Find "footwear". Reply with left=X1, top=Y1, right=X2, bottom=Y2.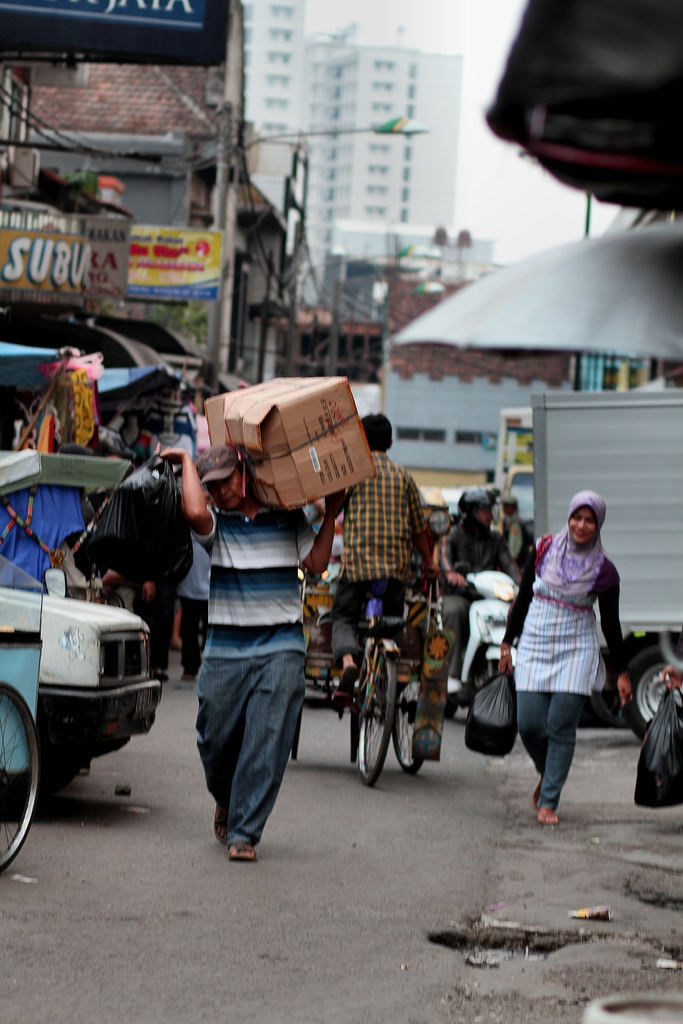
left=329, top=664, right=360, bottom=712.
